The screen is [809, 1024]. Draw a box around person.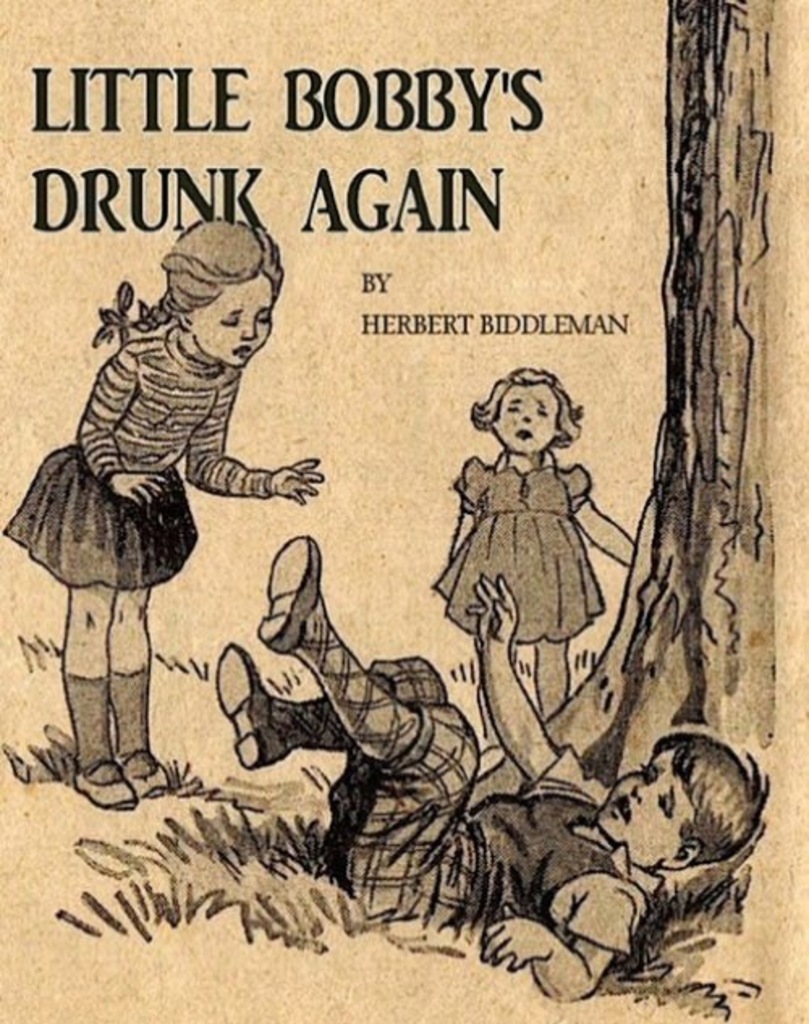
[left=28, top=201, right=298, bottom=823].
